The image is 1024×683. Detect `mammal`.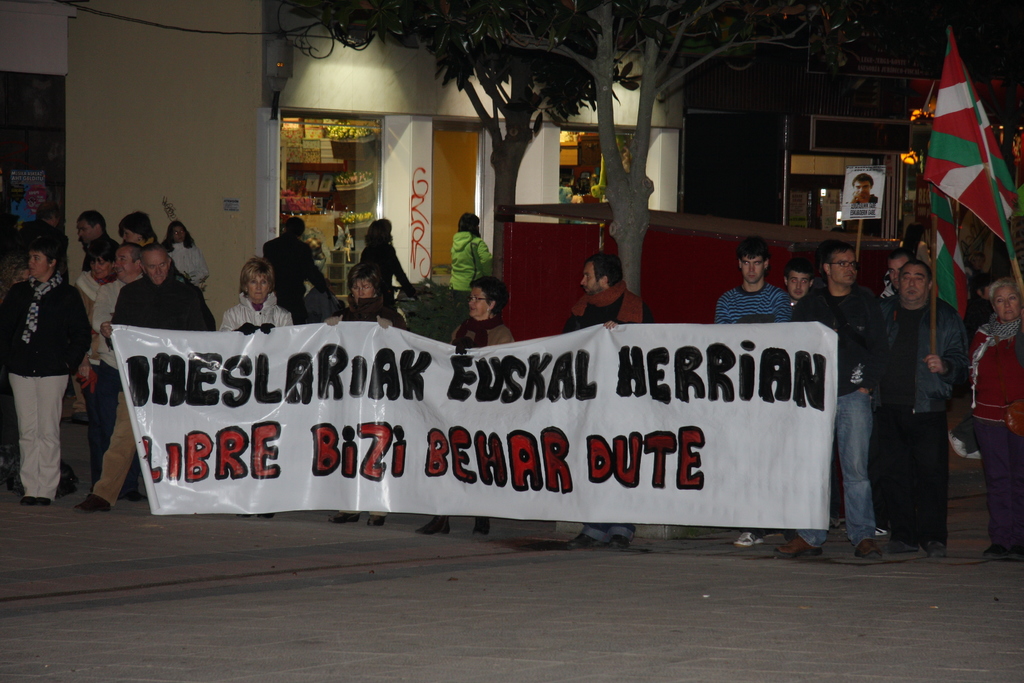
Detection: bbox=(219, 254, 294, 520).
